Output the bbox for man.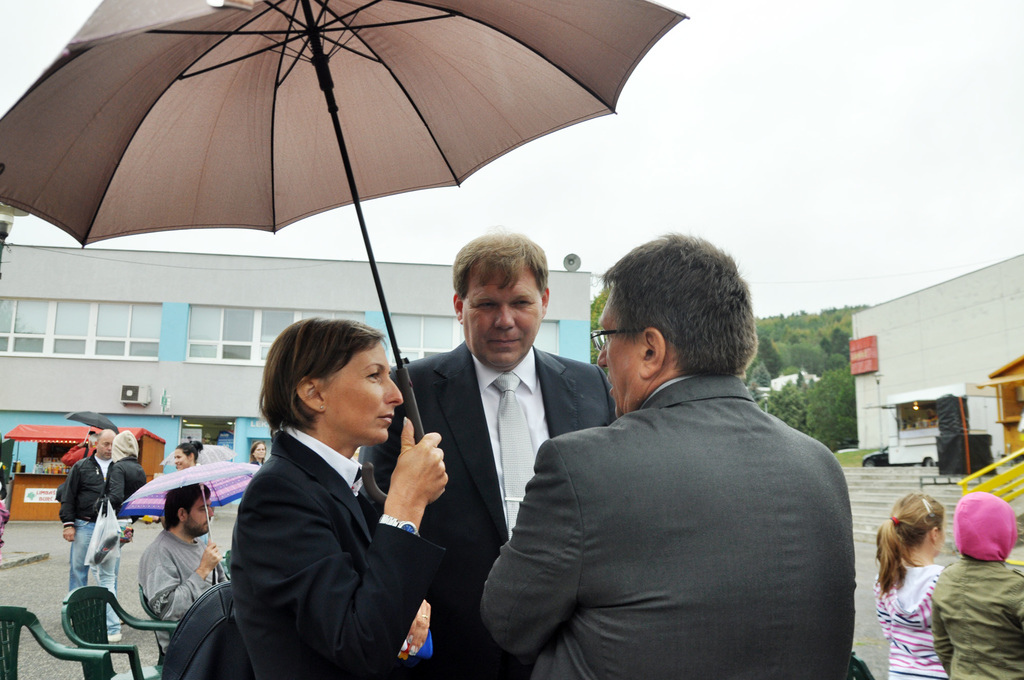
Rect(61, 428, 99, 464).
